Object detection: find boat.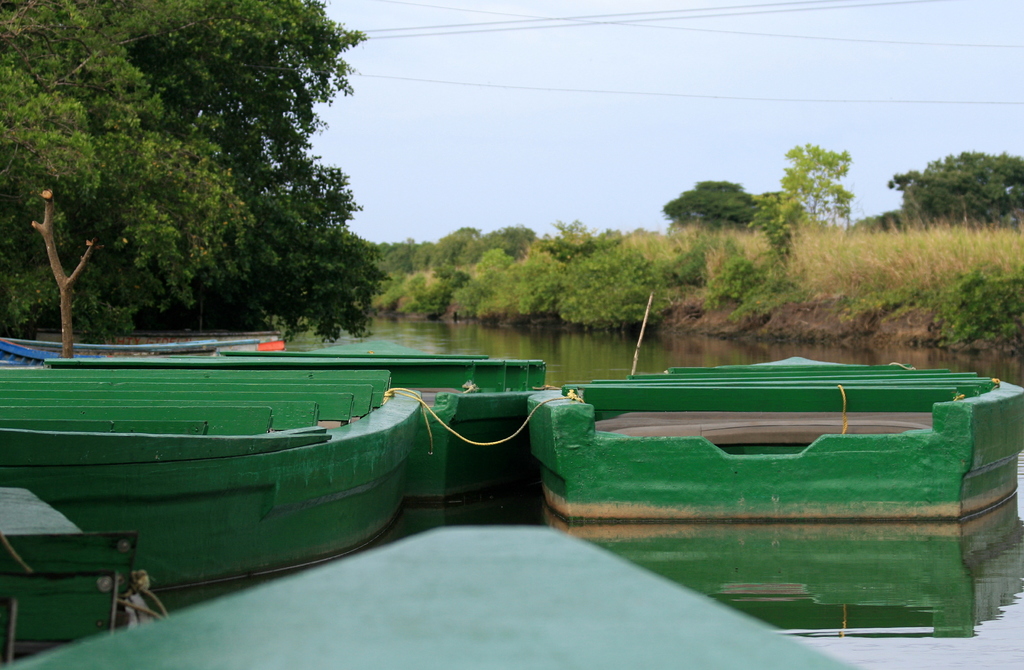
box=[0, 519, 867, 669].
